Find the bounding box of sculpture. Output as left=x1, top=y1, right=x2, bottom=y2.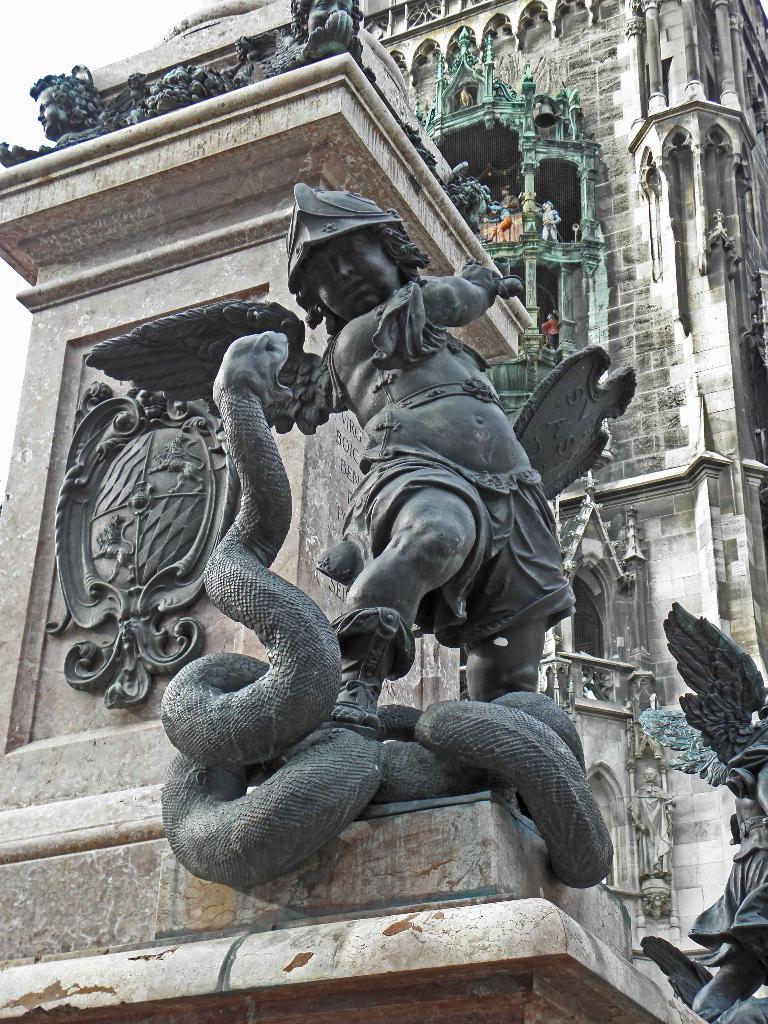
left=0, top=63, right=113, bottom=173.
